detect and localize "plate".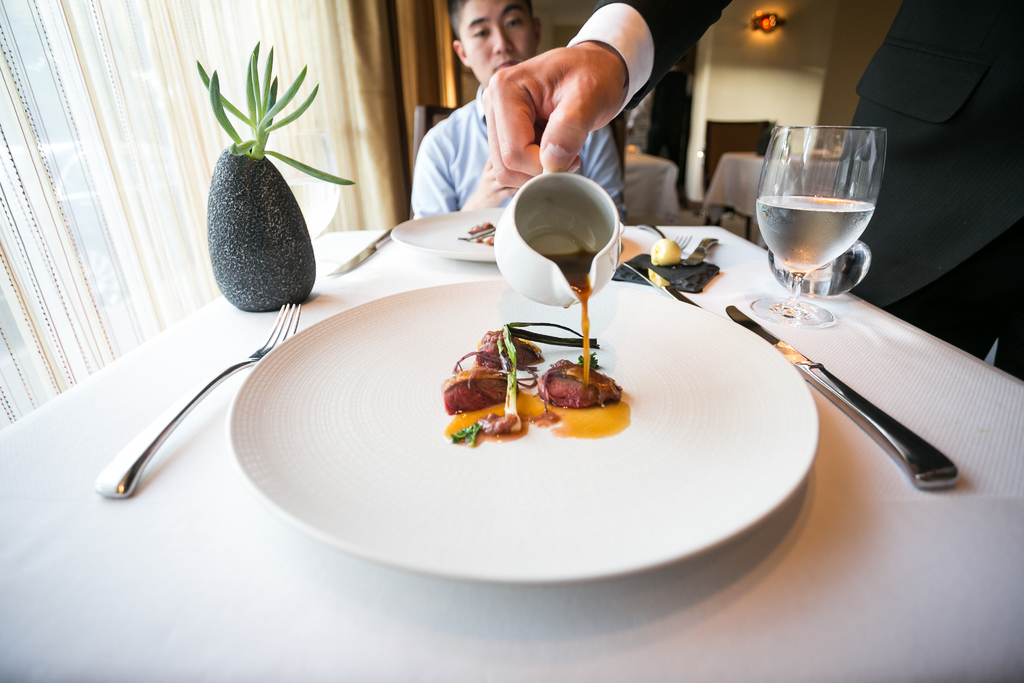
Localized at [left=223, top=279, right=817, bottom=580].
